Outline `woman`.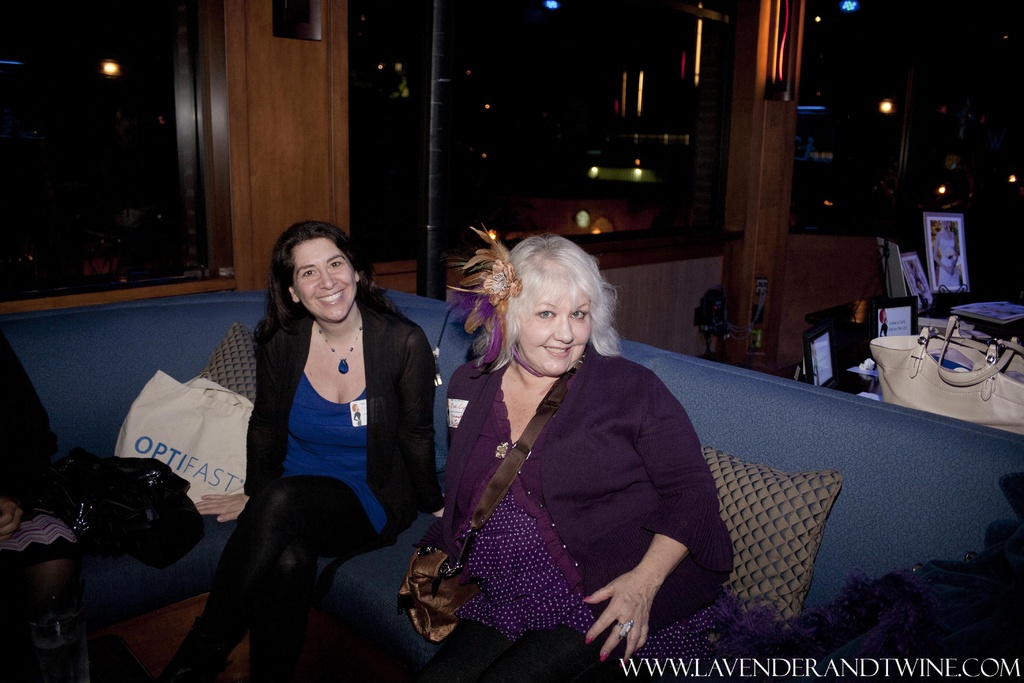
Outline: rect(420, 228, 709, 680).
